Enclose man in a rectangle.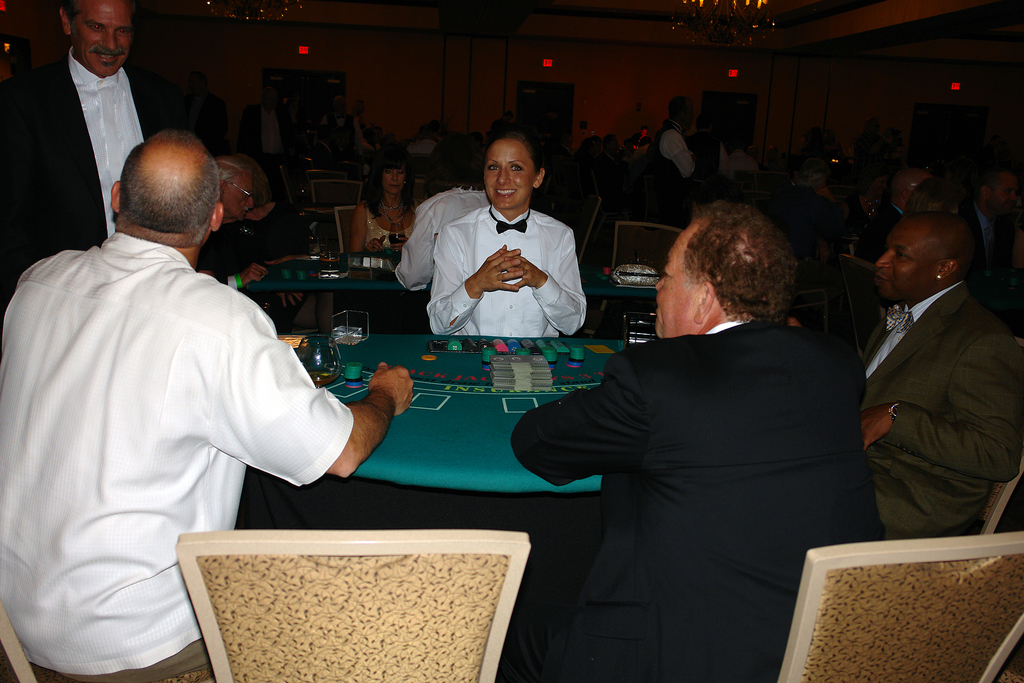
left=0, top=0, right=193, bottom=309.
